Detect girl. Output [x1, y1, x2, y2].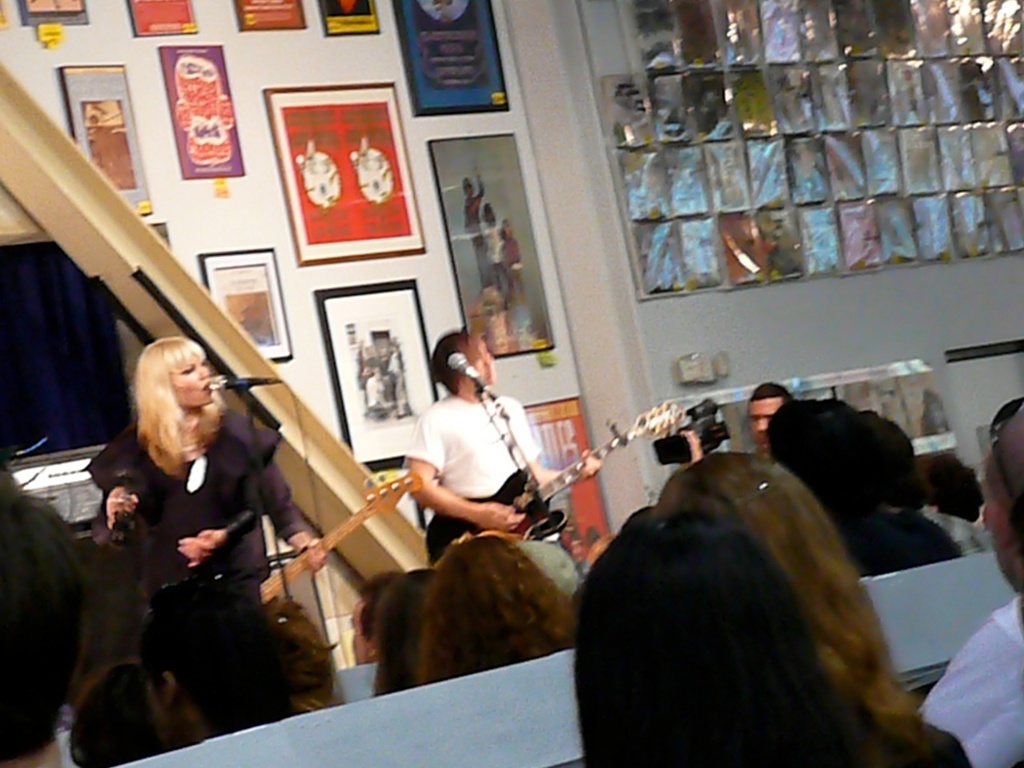
[78, 333, 334, 617].
